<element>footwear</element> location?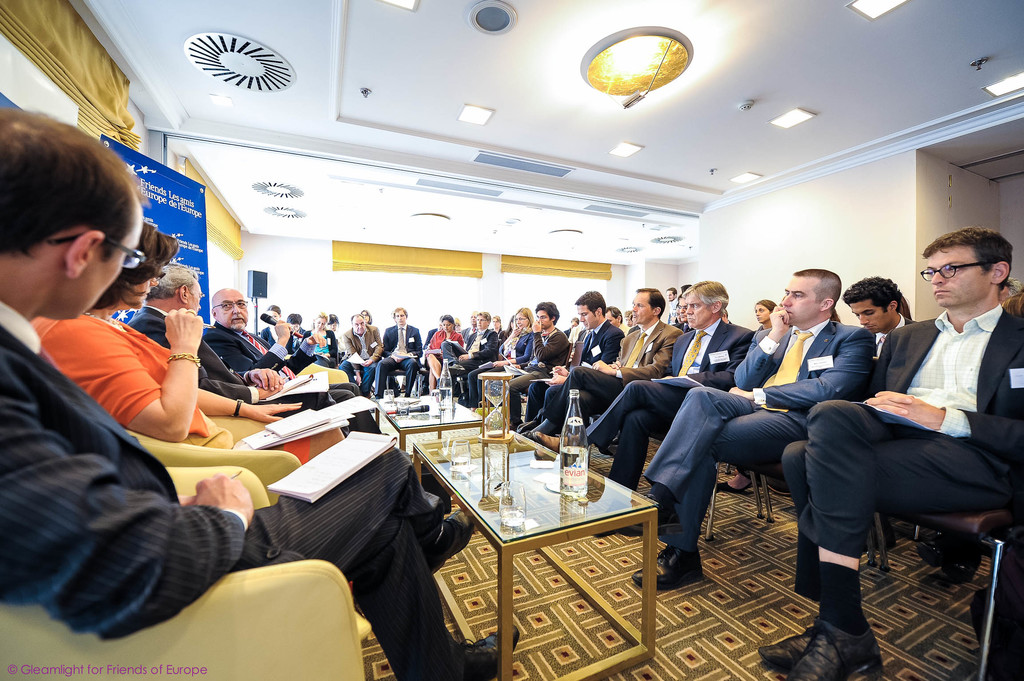
{"x1": 631, "y1": 535, "x2": 707, "y2": 581}
